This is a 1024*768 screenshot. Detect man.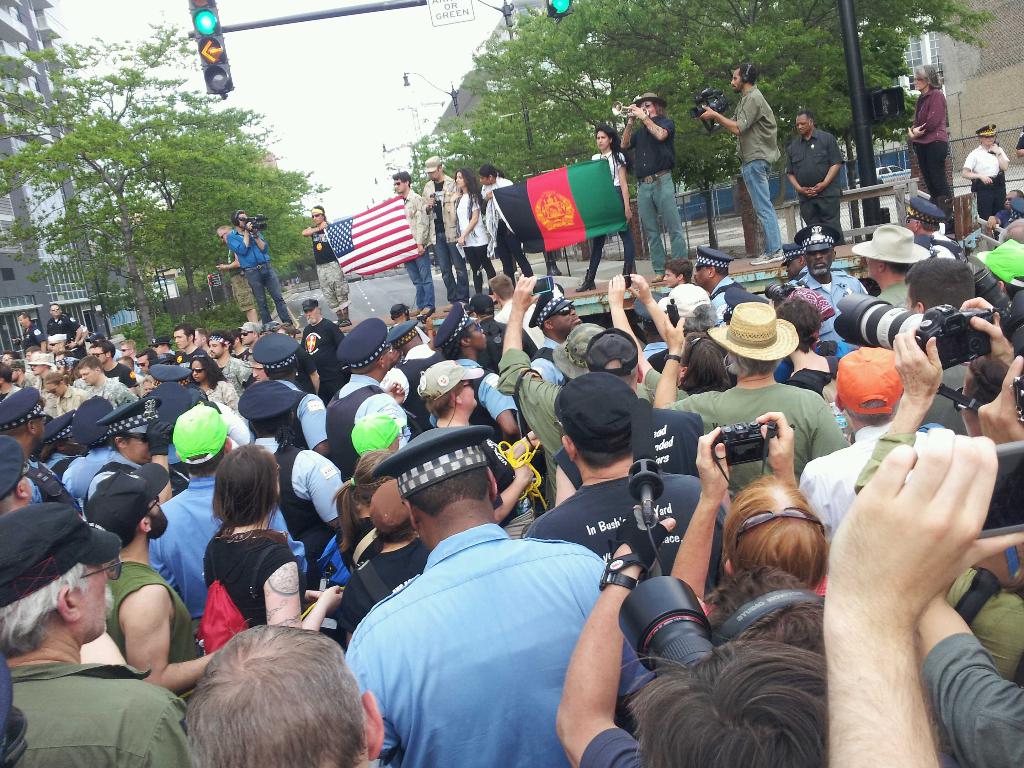
488/277/548/348.
